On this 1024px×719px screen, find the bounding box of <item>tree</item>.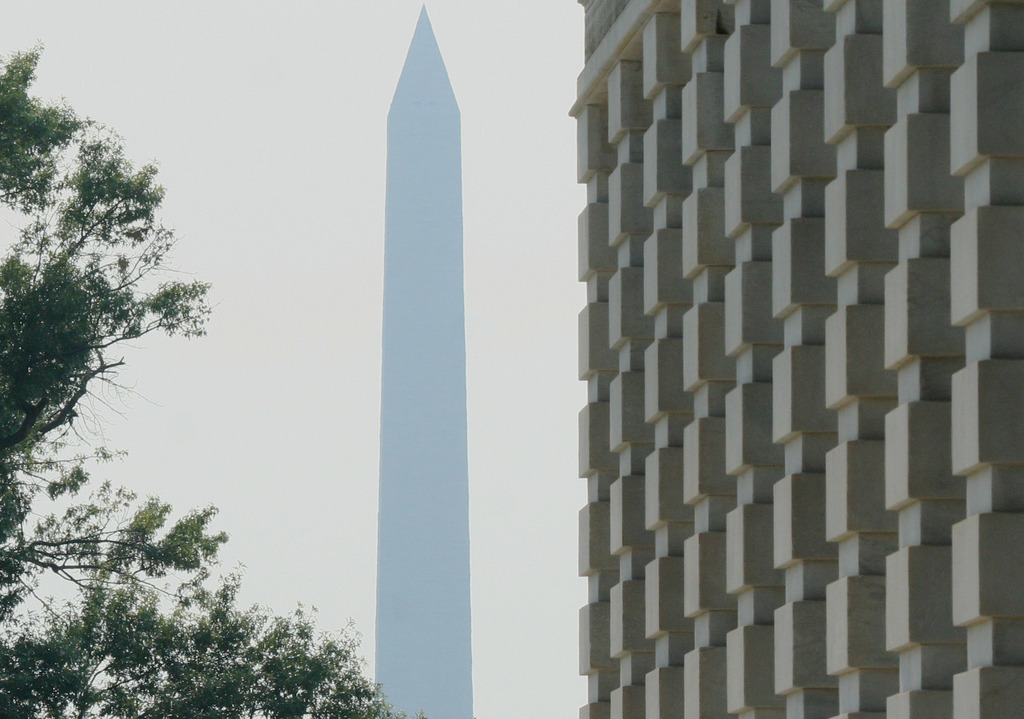
Bounding box: 0/42/420/718.
